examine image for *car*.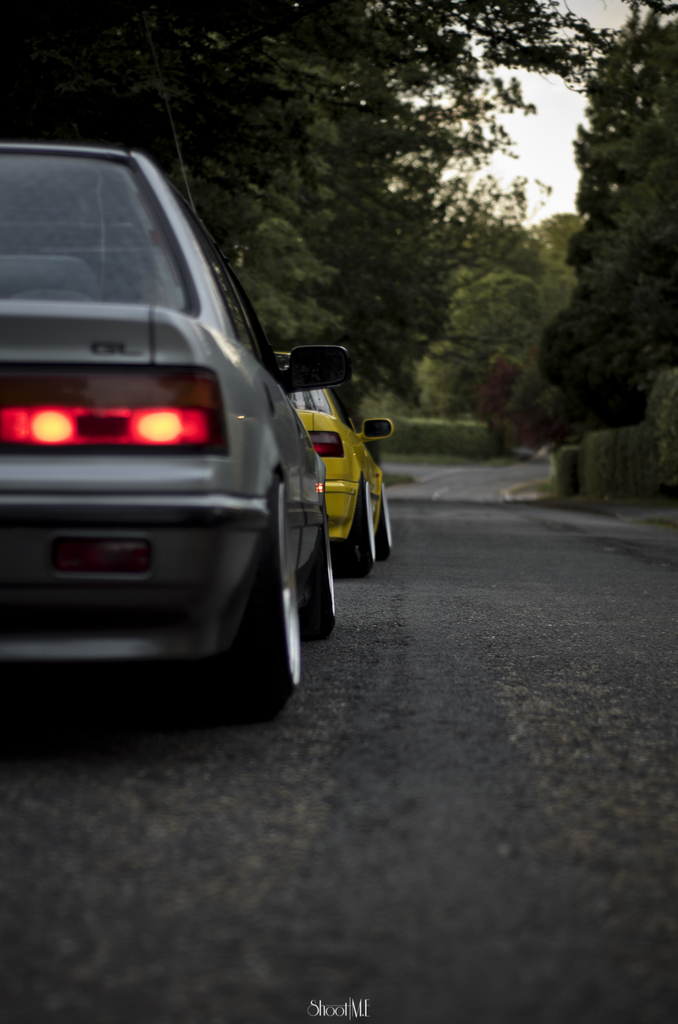
Examination result: bbox(0, 138, 332, 705).
